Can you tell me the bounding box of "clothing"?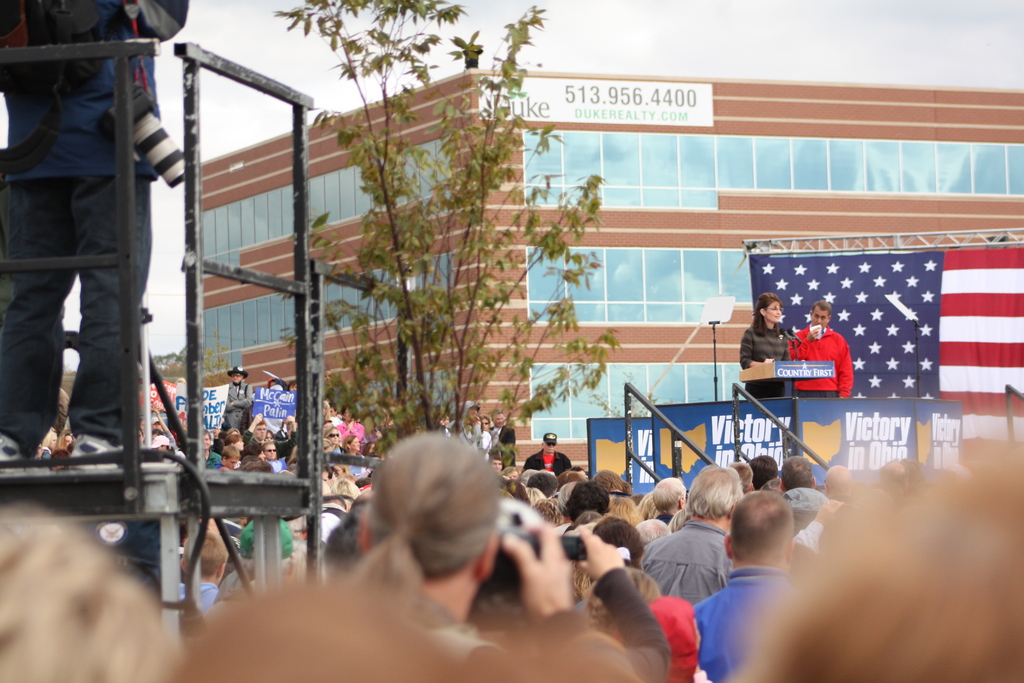
pyautogui.locateOnScreen(638, 519, 732, 607).
